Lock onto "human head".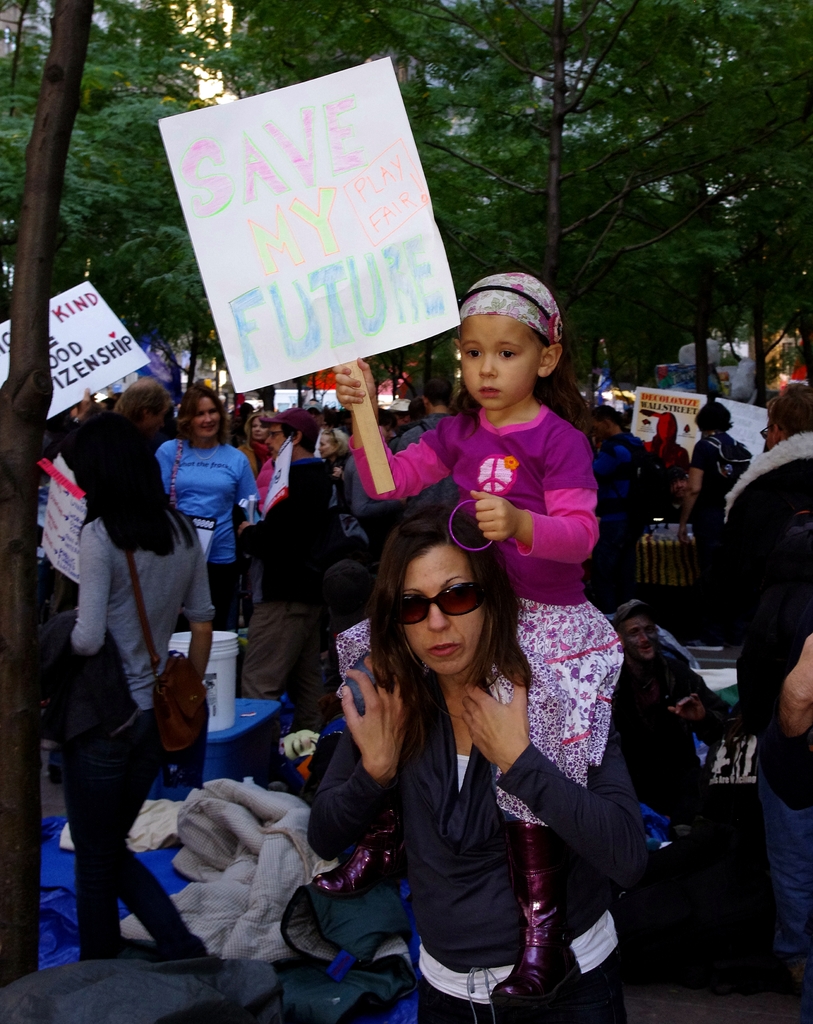
Locked: l=316, t=428, r=348, b=455.
